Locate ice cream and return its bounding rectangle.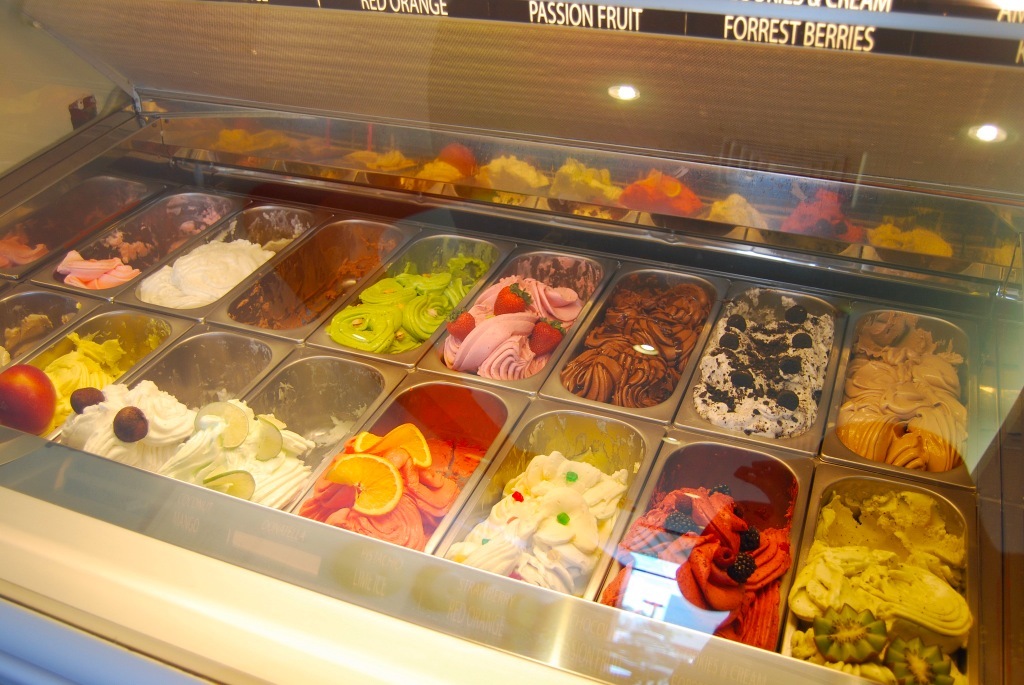
<bbox>703, 193, 772, 236</bbox>.
